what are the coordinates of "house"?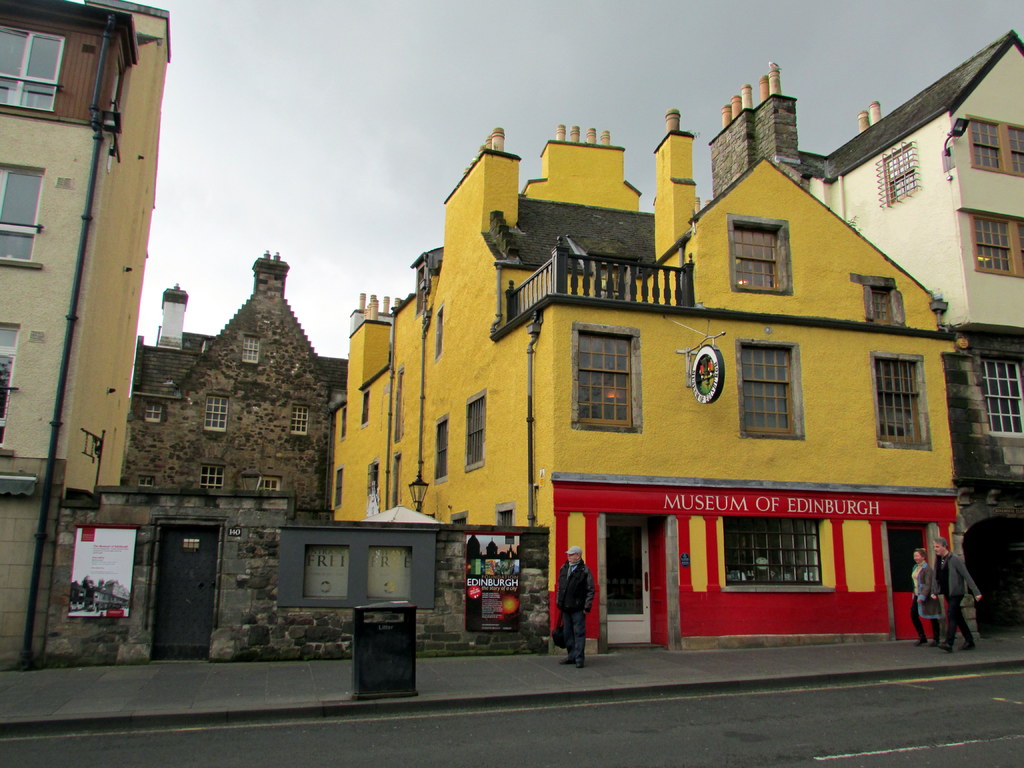
0/0/173/667.
